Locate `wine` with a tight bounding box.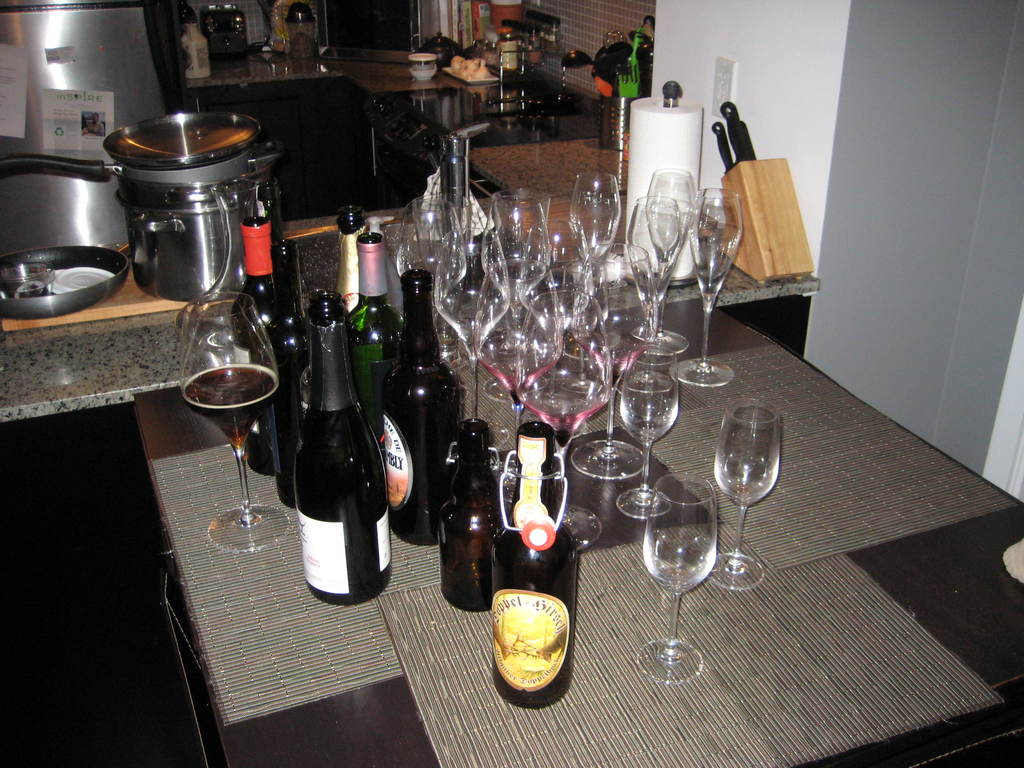
{"x1": 424, "y1": 414, "x2": 508, "y2": 618}.
